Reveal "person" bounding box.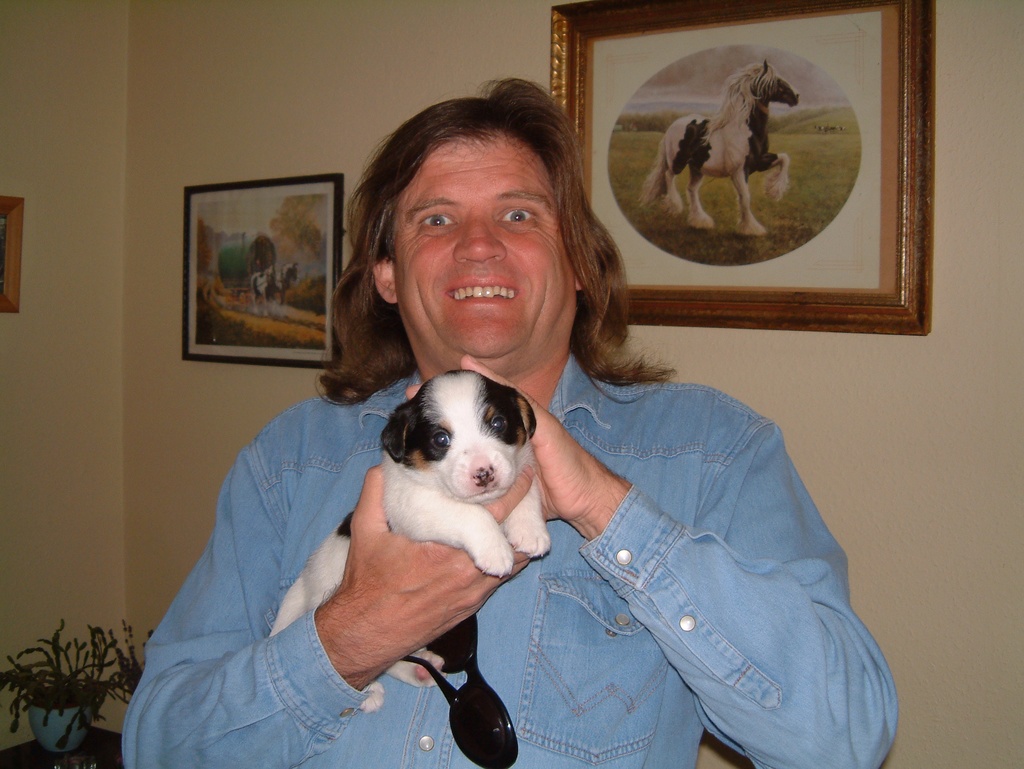
Revealed: Rect(296, 145, 860, 735).
